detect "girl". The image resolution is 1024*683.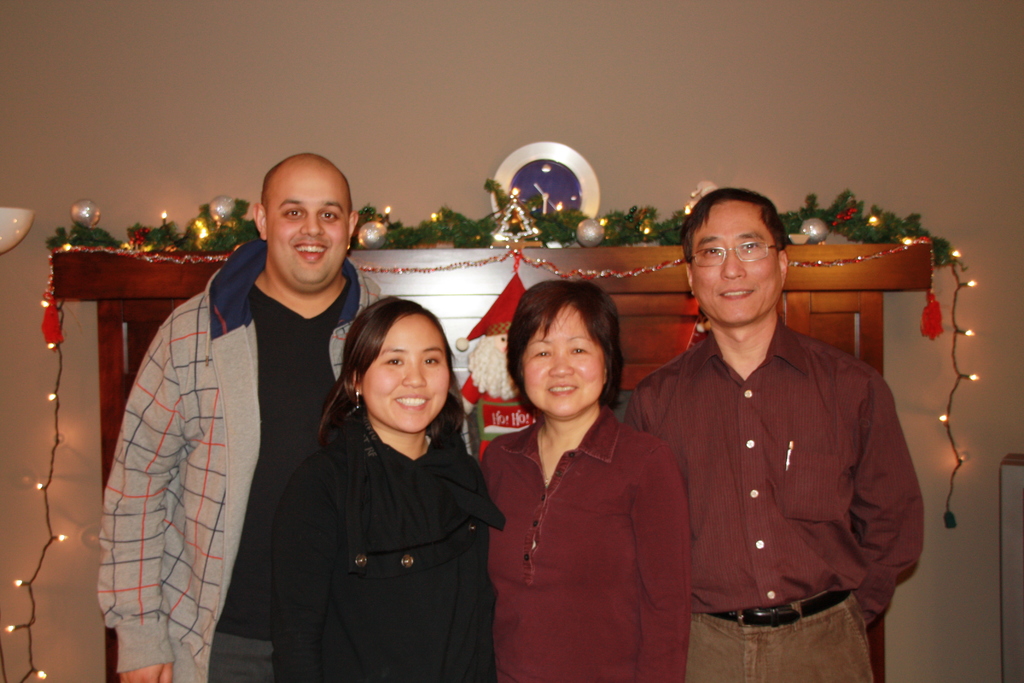
278:294:504:682.
